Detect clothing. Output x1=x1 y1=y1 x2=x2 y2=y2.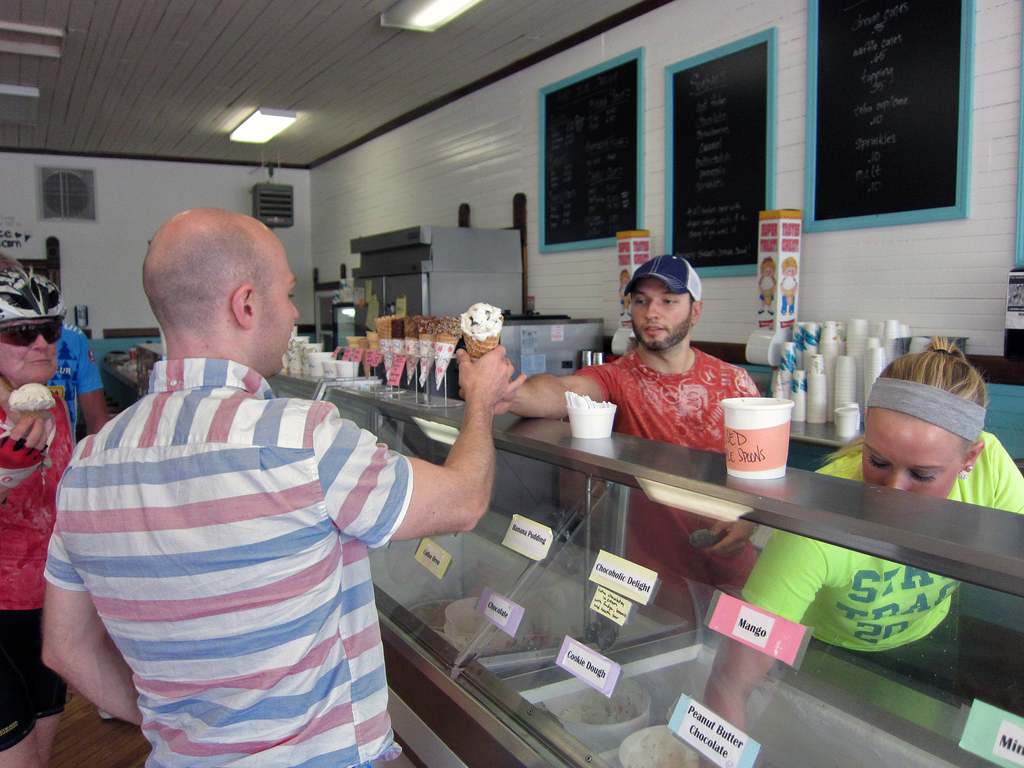
x1=575 y1=345 x2=762 y2=634.
